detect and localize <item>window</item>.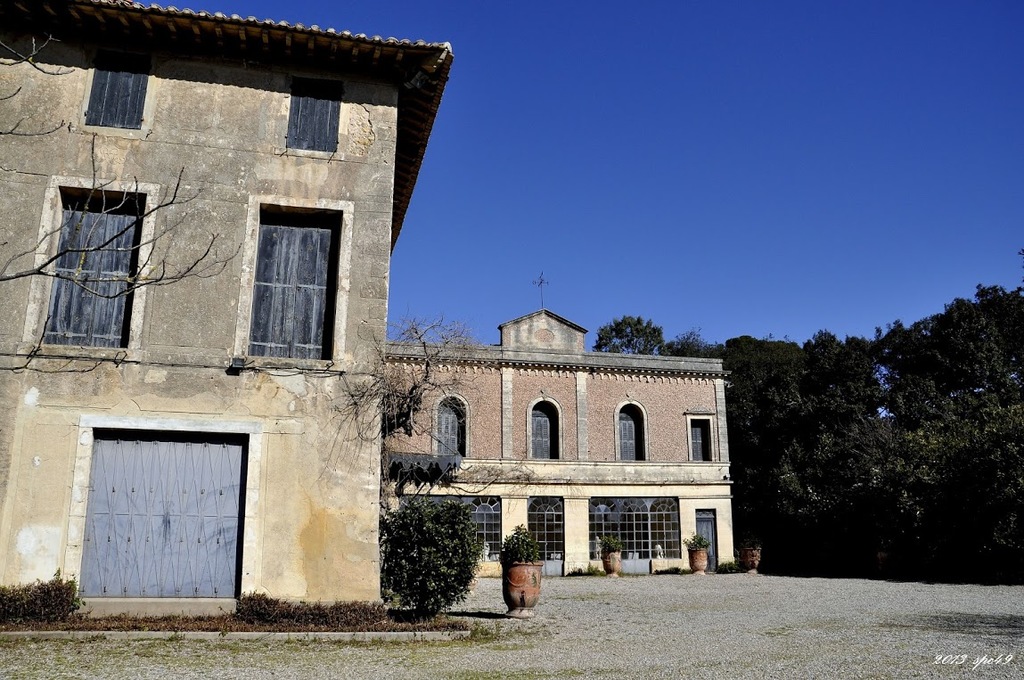
Localized at <region>45, 201, 143, 350</region>.
